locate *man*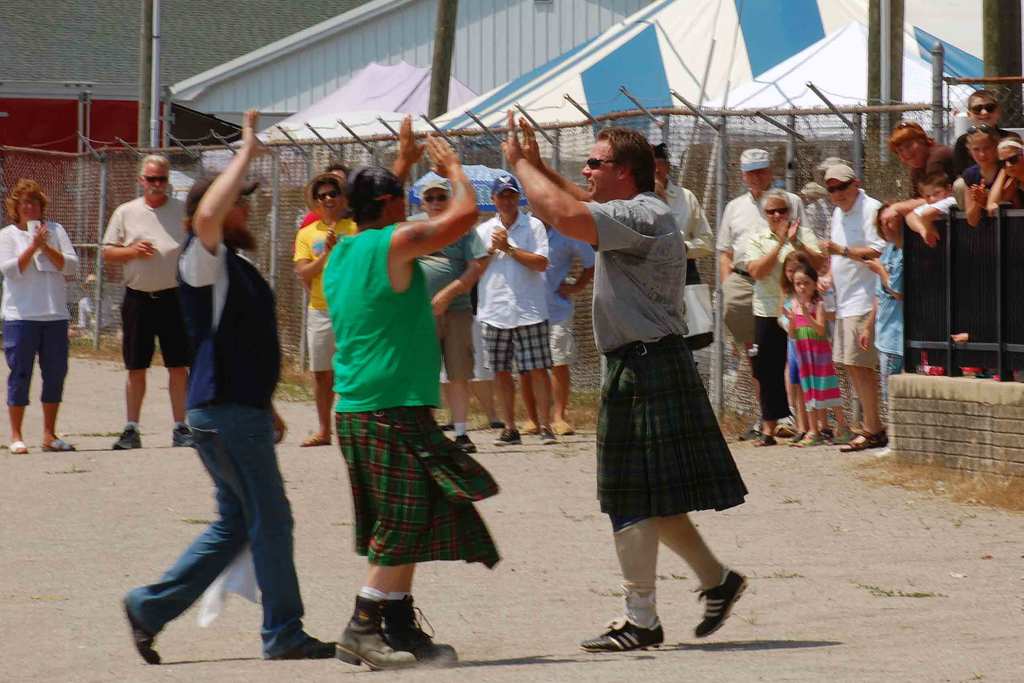
bbox=[520, 212, 599, 441]
